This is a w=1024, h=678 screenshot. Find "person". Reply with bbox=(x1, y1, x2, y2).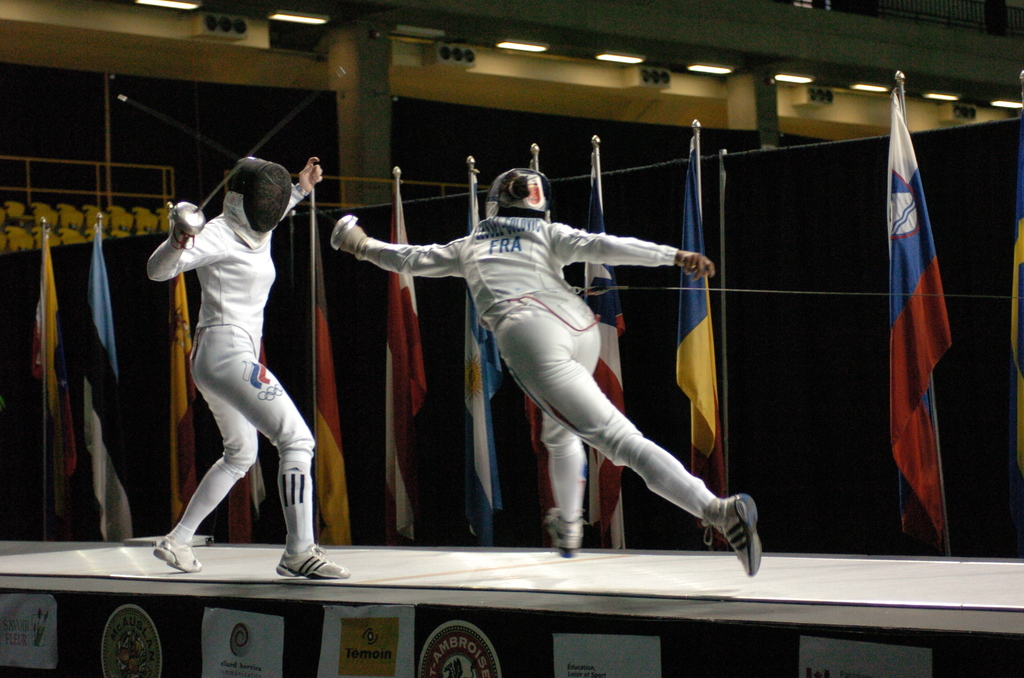
bbox=(147, 154, 349, 581).
